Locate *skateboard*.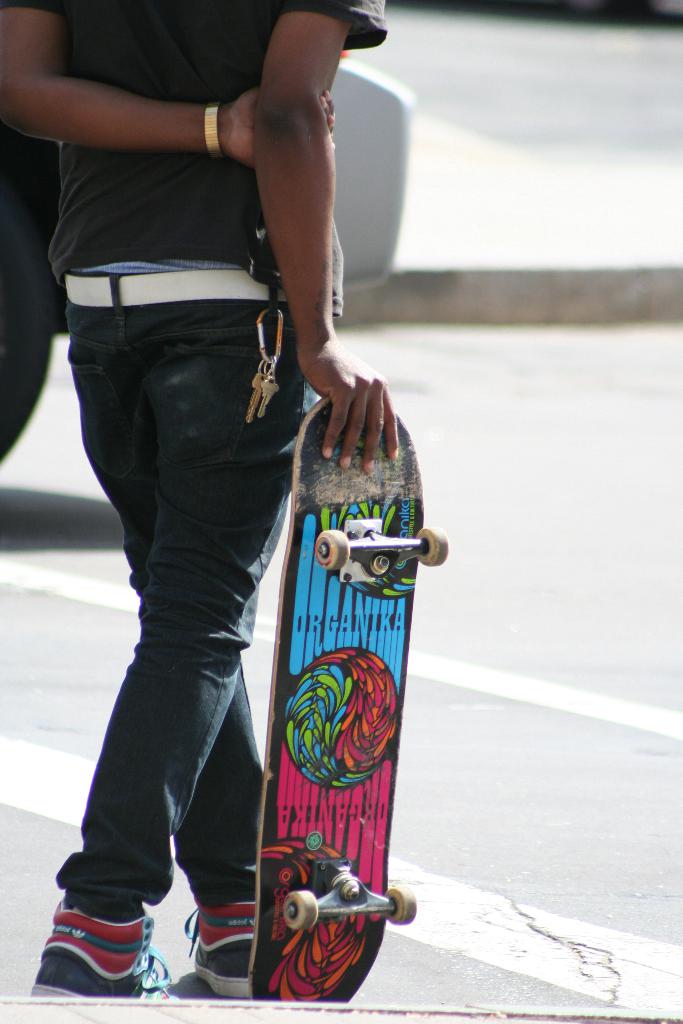
Bounding box: <bbox>251, 382, 454, 974</bbox>.
